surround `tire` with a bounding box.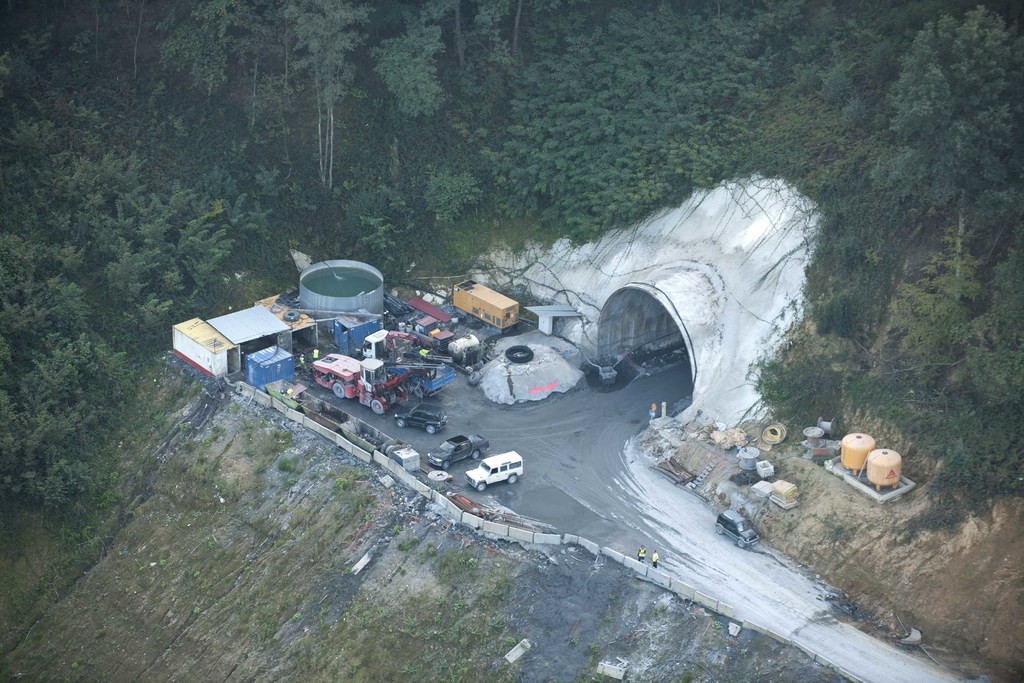
bbox=(443, 414, 450, 424).
